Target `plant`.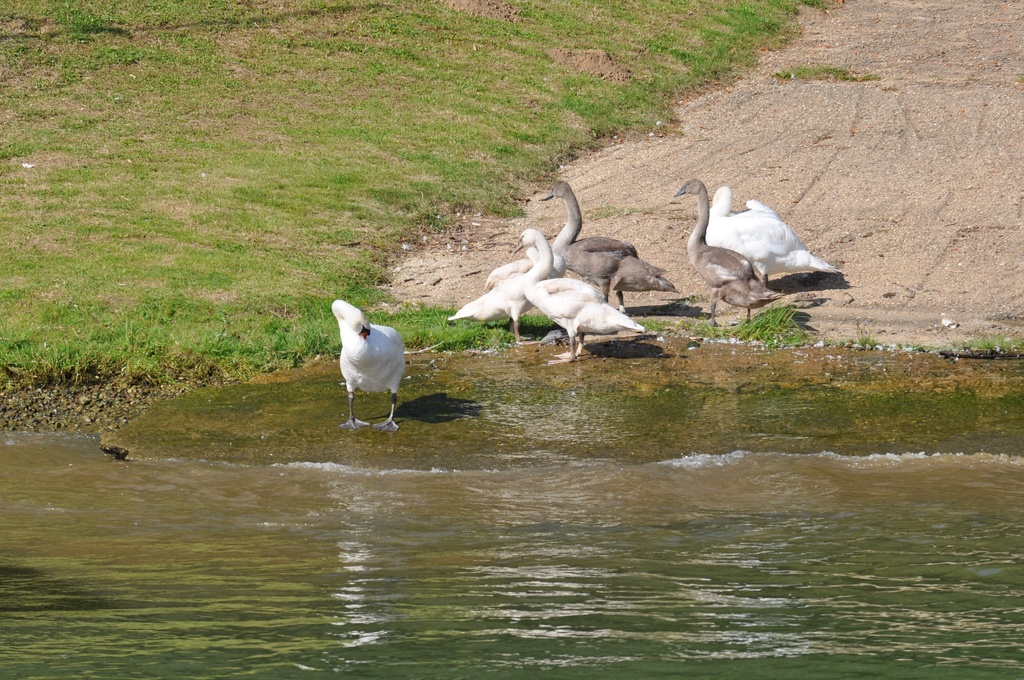
Target region: locate(854, 324, 877, 343).
